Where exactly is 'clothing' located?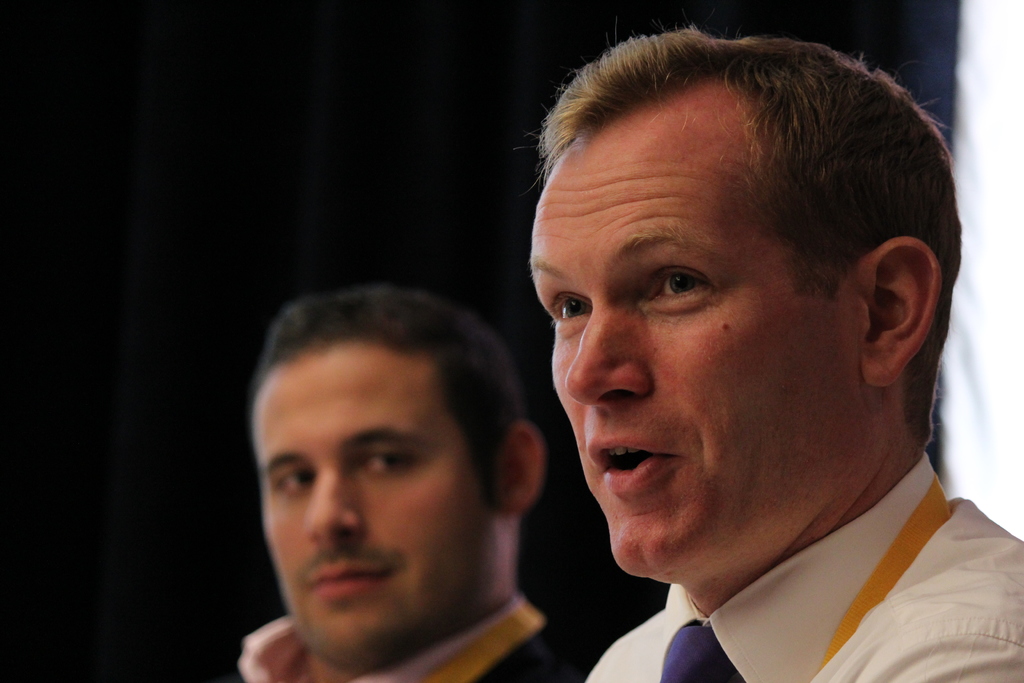
Its bounding box is bbox(236, 587, 591, 682).
